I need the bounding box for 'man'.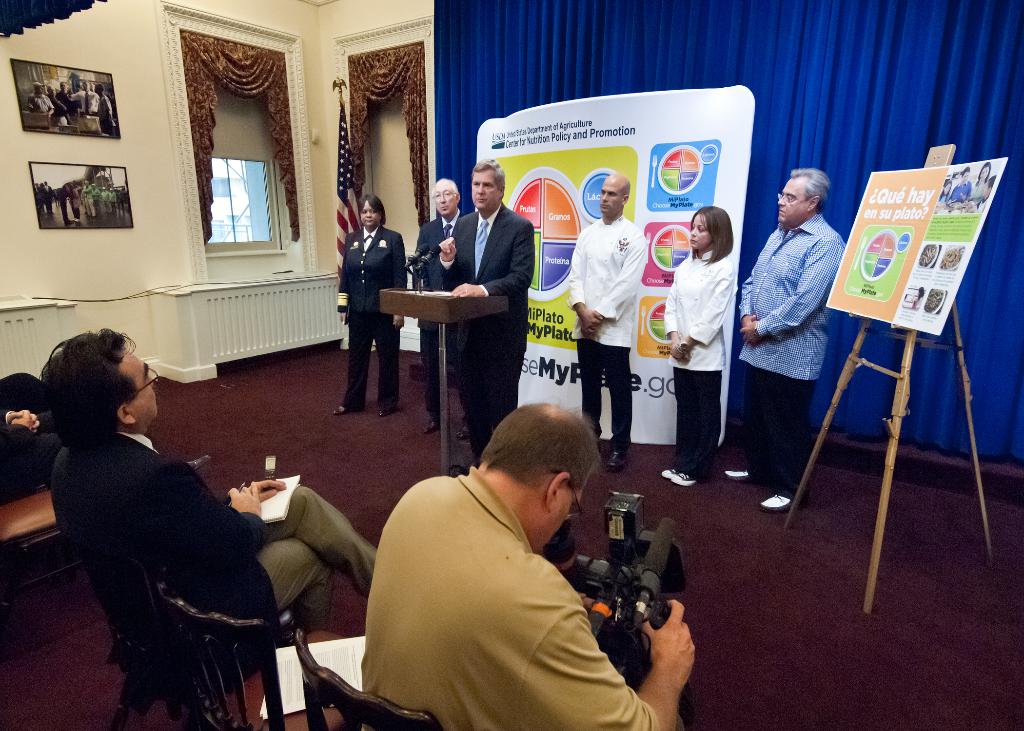
Here it is: 414,176,467,437.
